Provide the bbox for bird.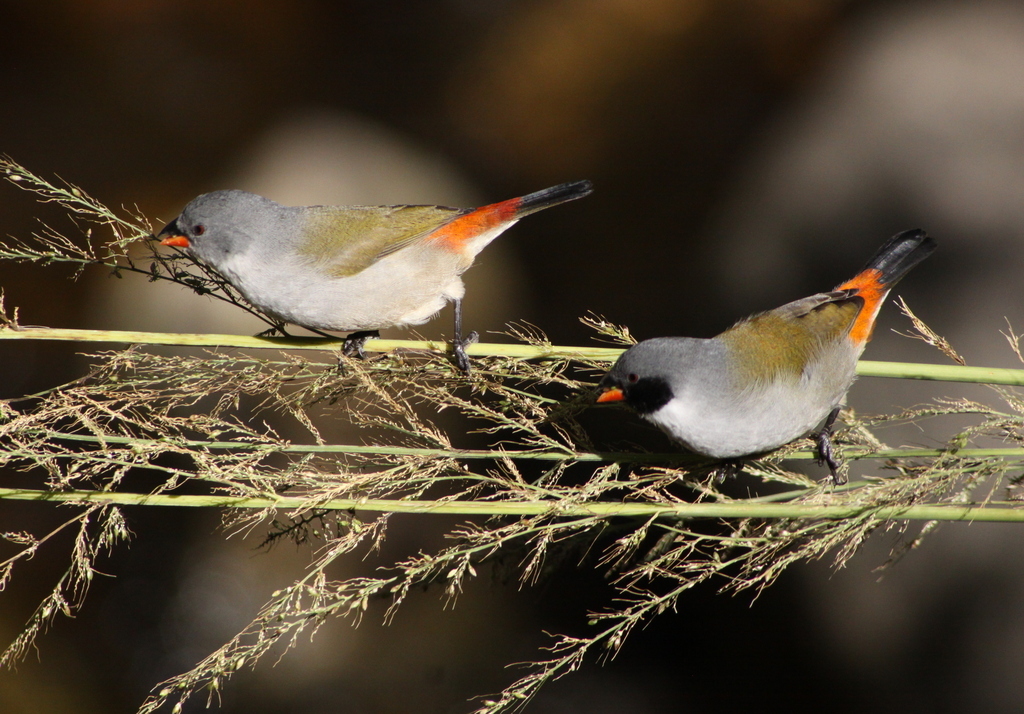
crop(139, 177, 598, 357).
